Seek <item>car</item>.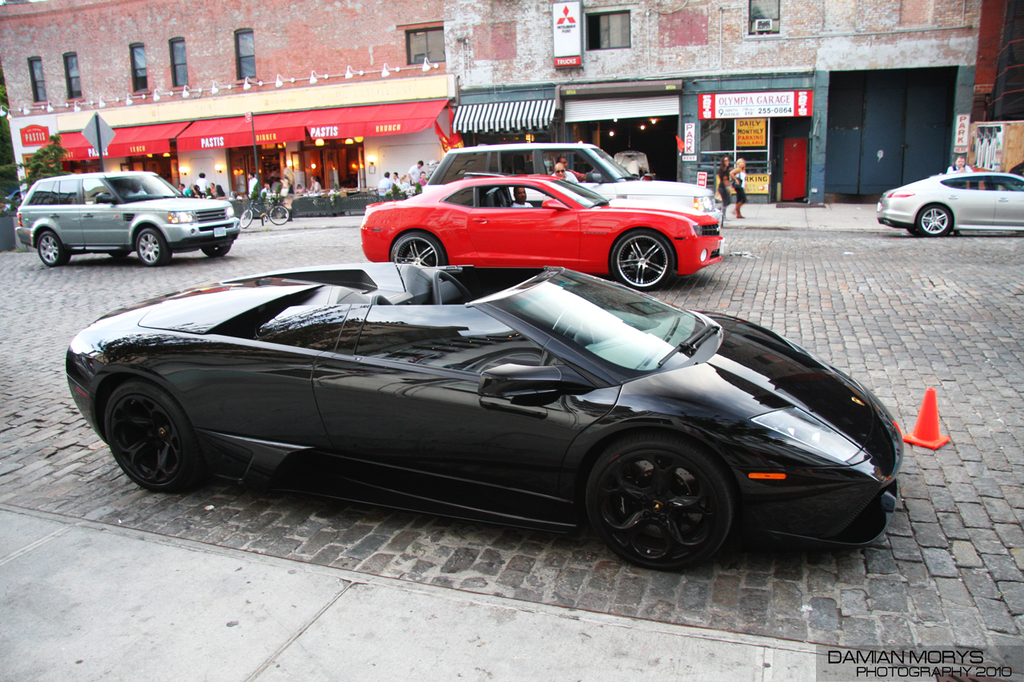
left=359, top=166, right=741, bottom=297.
